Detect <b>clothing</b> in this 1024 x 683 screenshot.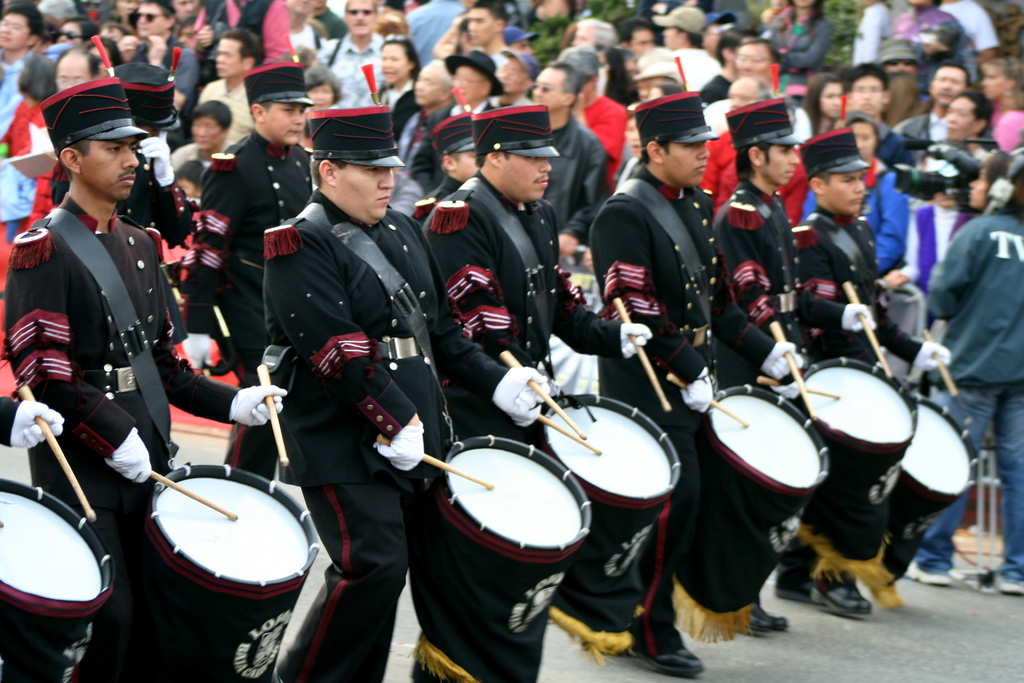
Detection: bbox(712, 175, 850, 591).
